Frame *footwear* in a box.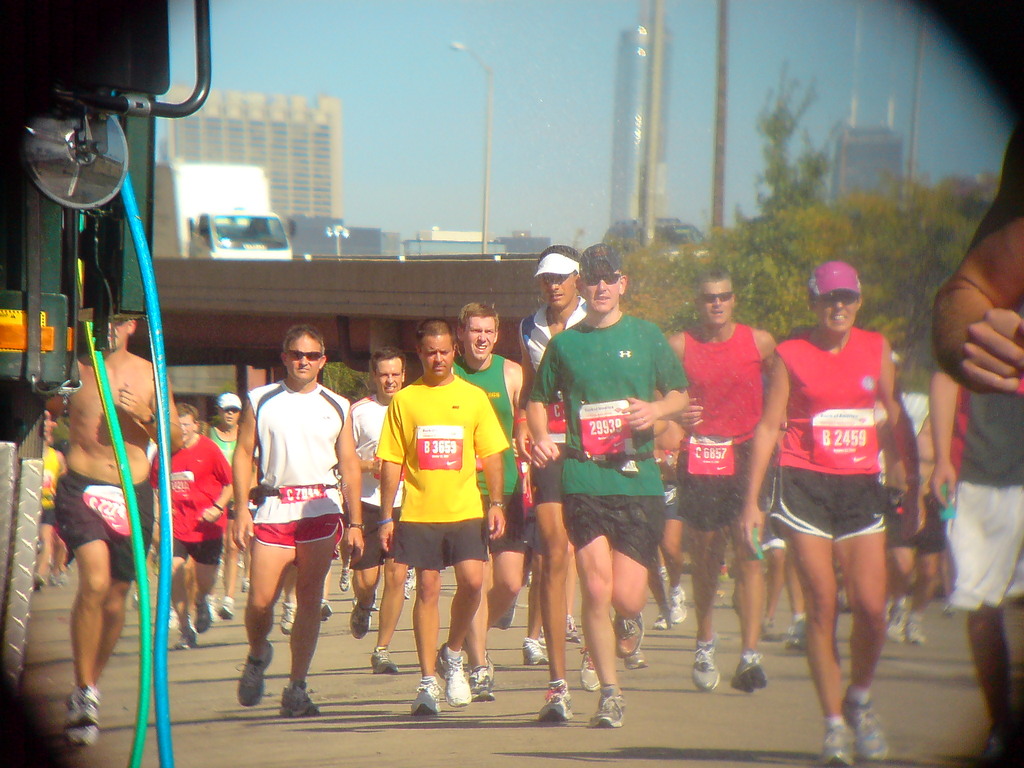
box(611, 609, 646, 660).
